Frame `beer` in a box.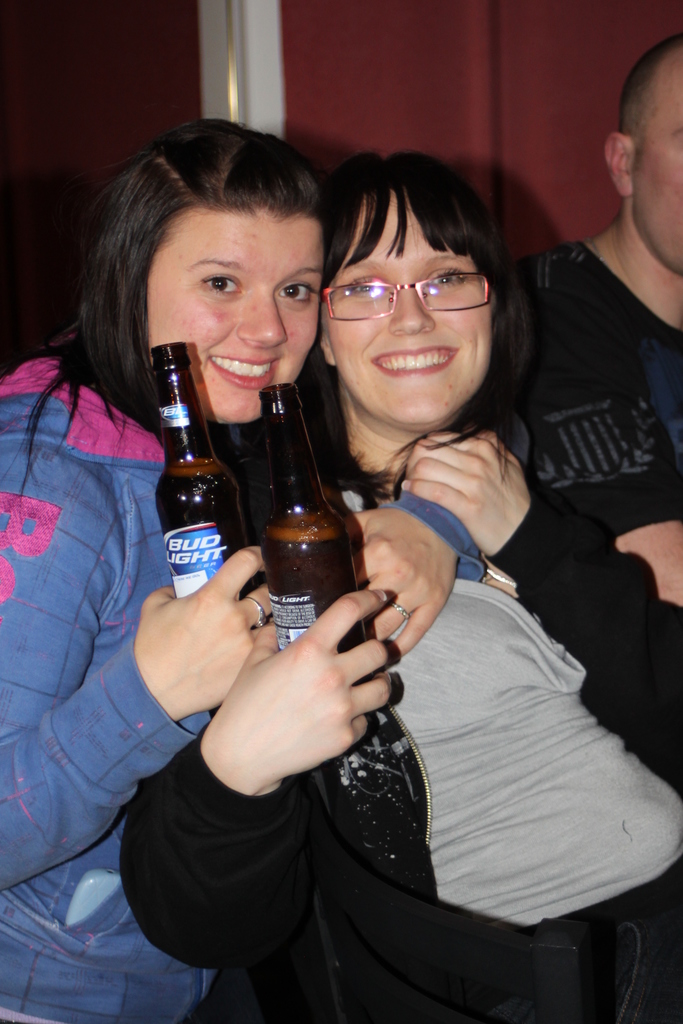
crop(246, 369, 351, 660).
